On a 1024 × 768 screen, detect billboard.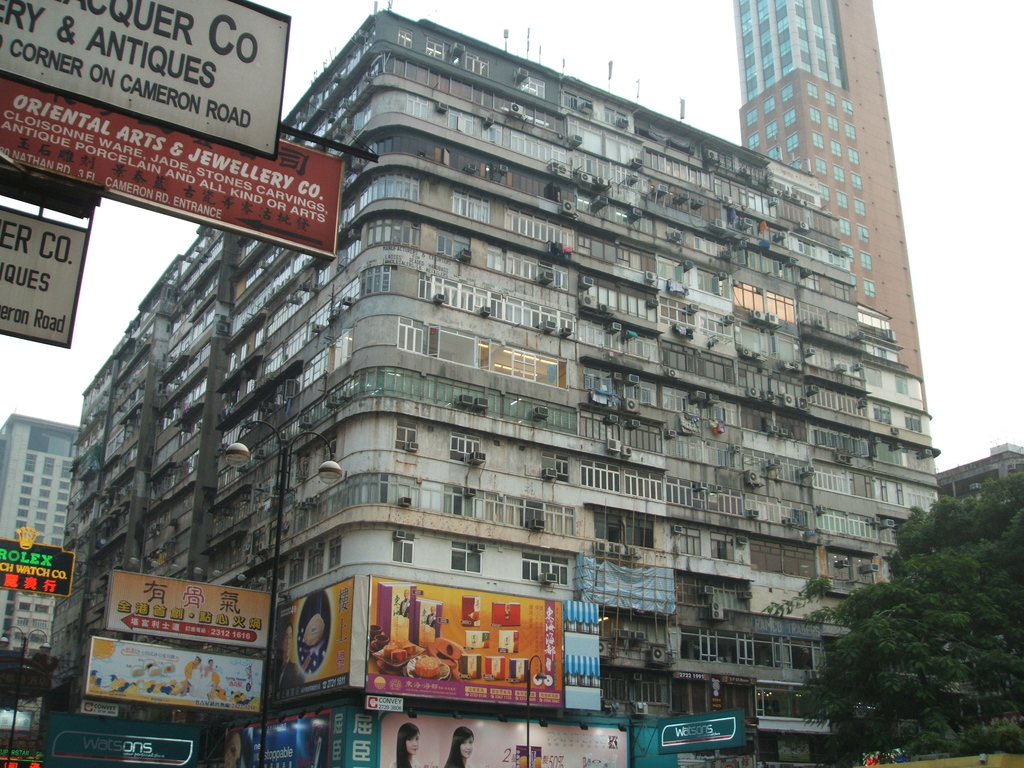
<region>561, 594, 602, 710</region>.
